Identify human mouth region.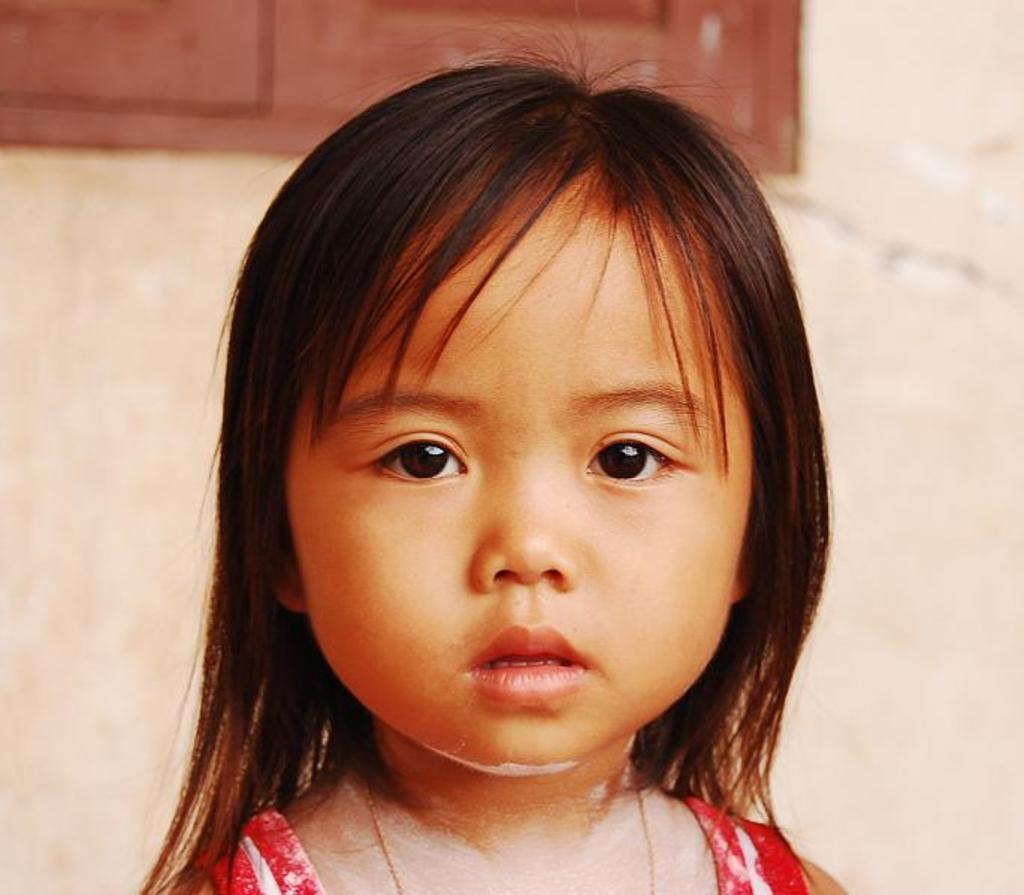
Region: x1=451 y1=620 x2=604 y2=707.
